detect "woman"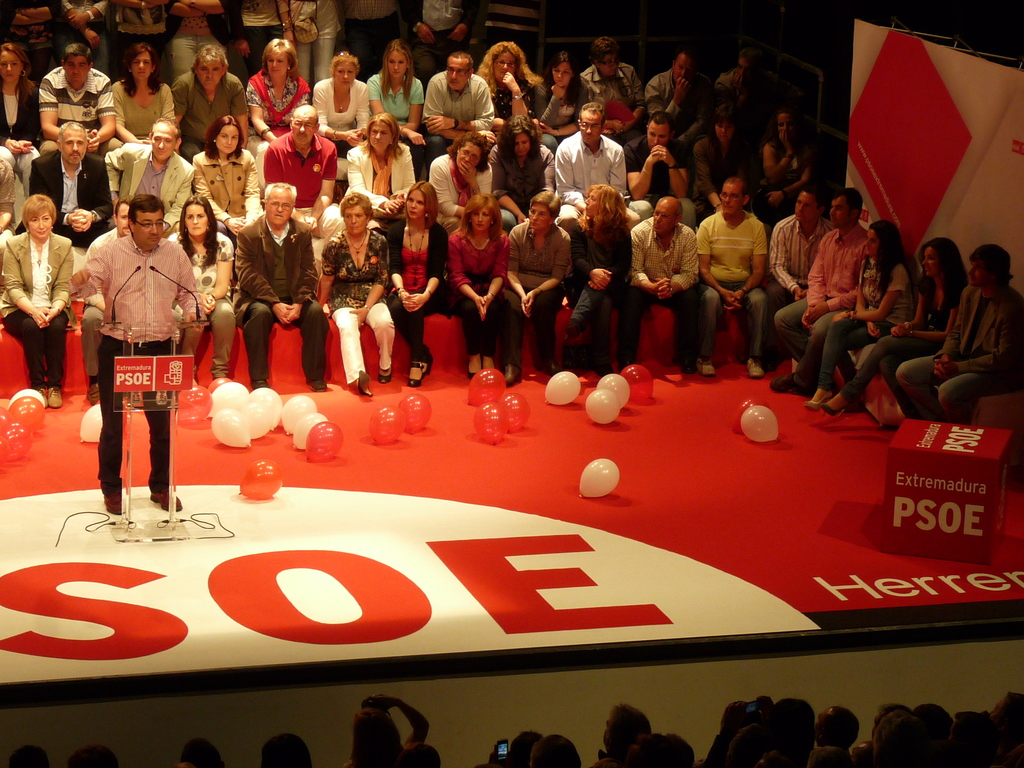
[535, 49, 587, 157]
